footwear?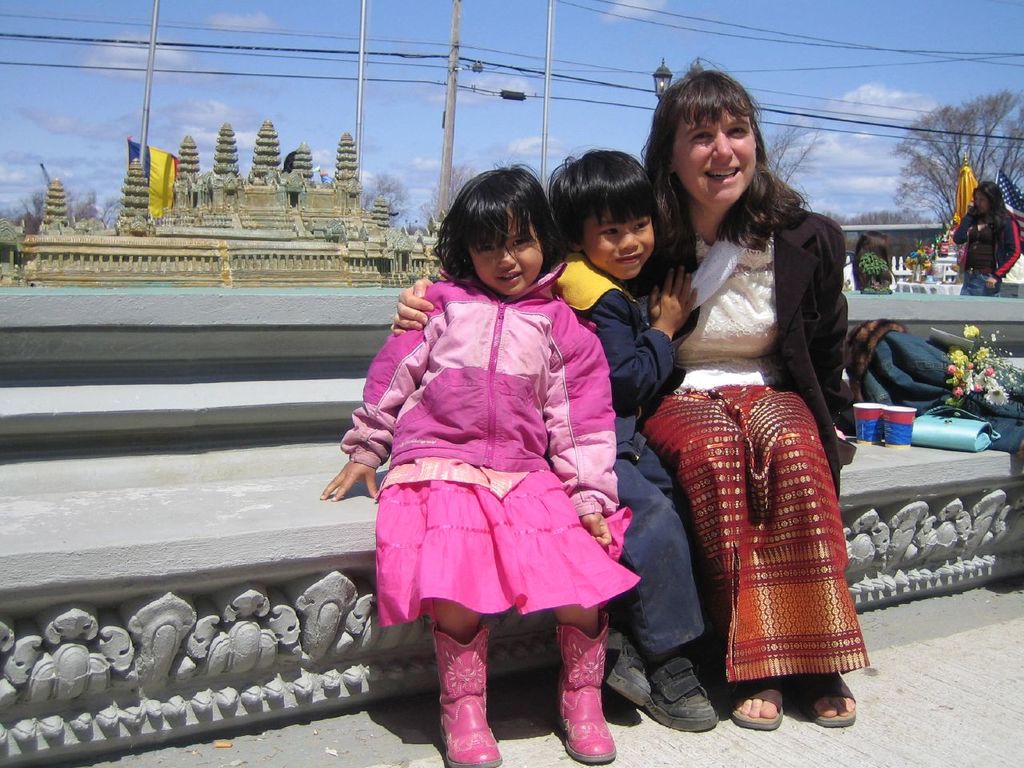
[x1=790, y1=673, x2=857, y2=729]
